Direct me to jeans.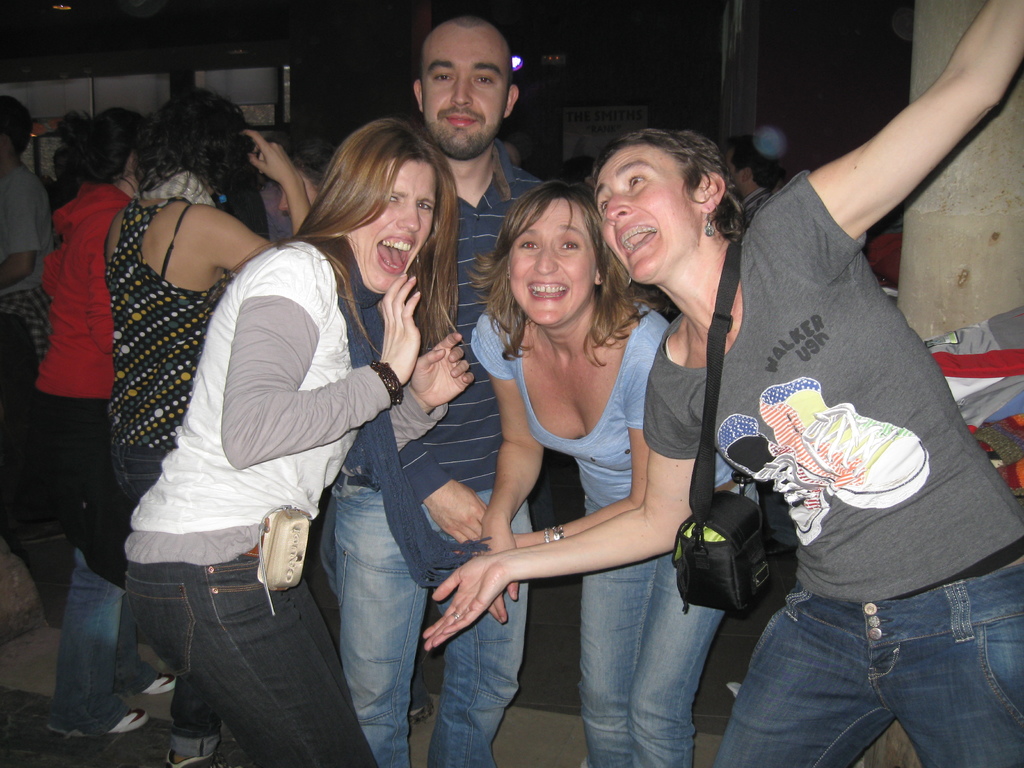
Direction: 108, 431, 168, 499.
